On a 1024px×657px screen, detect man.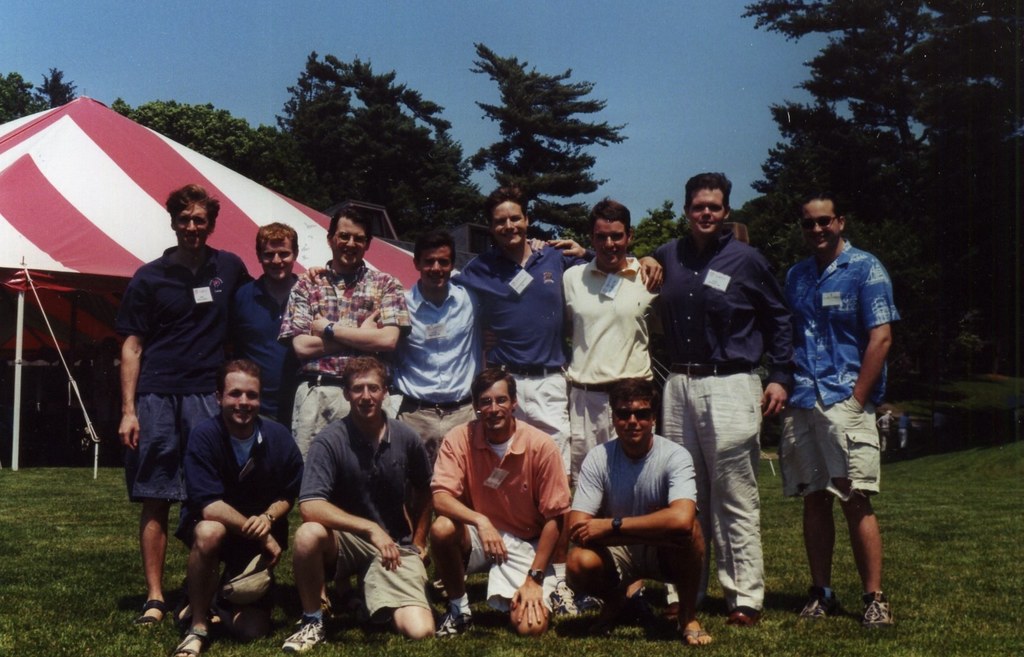
left=563, top=194, right=664, bottom=472.
